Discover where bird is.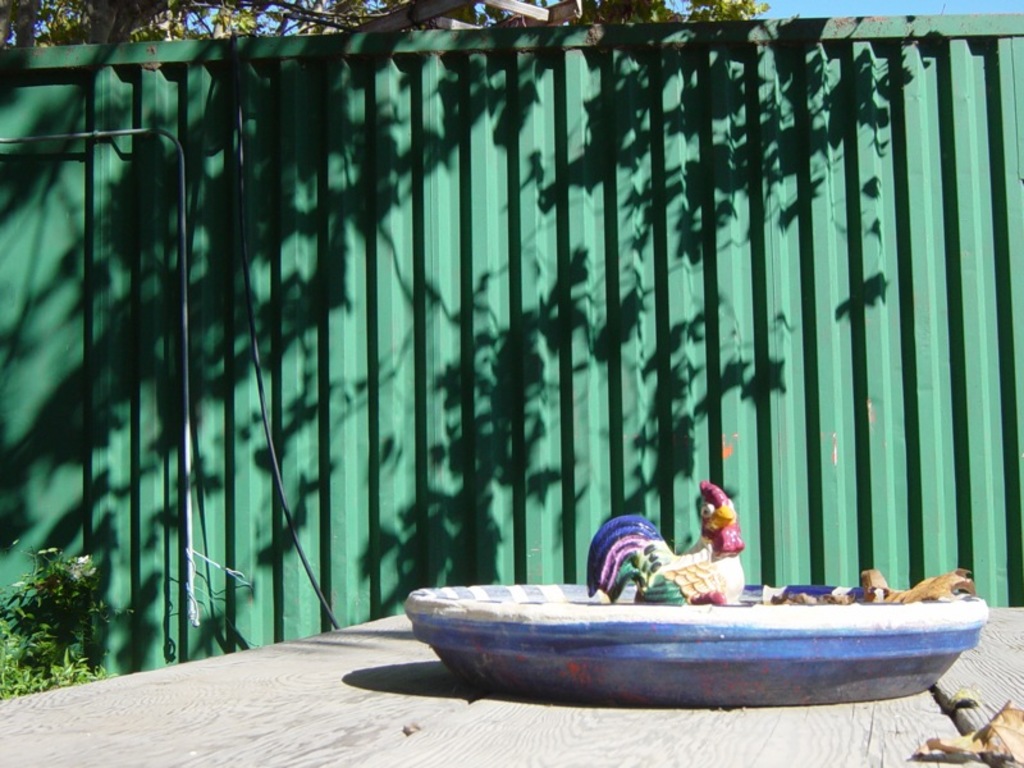
Discovered at [577,476,750,614].
